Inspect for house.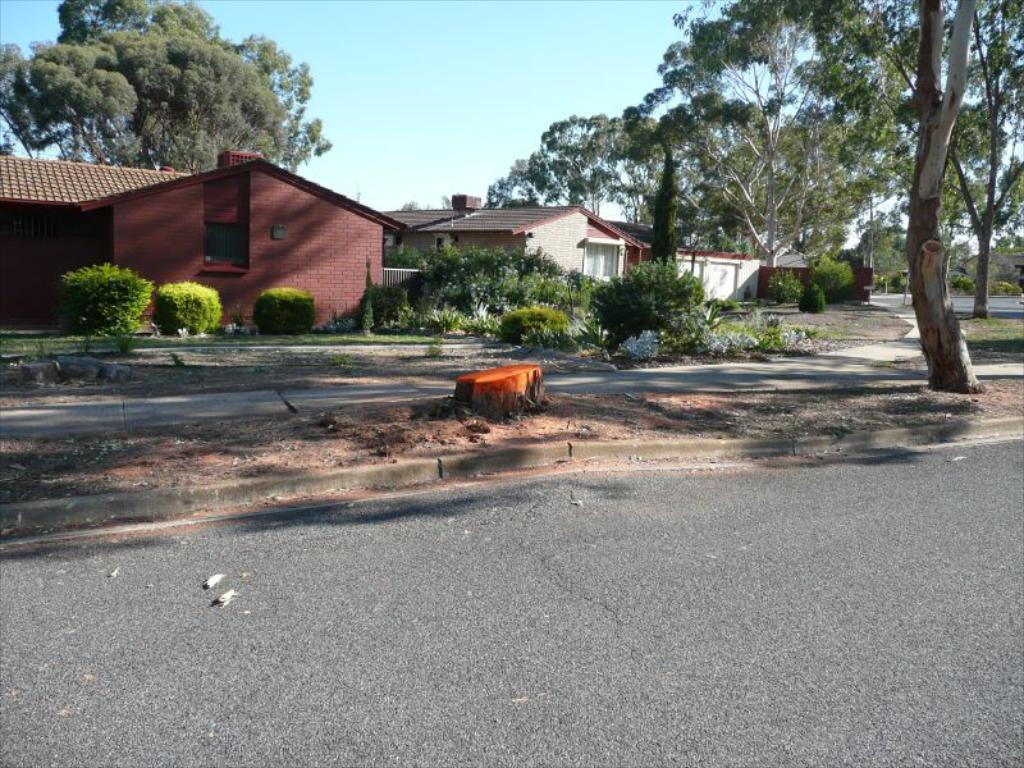
Inspection: <bbox>0, 148, 413, 329</bbox>.
